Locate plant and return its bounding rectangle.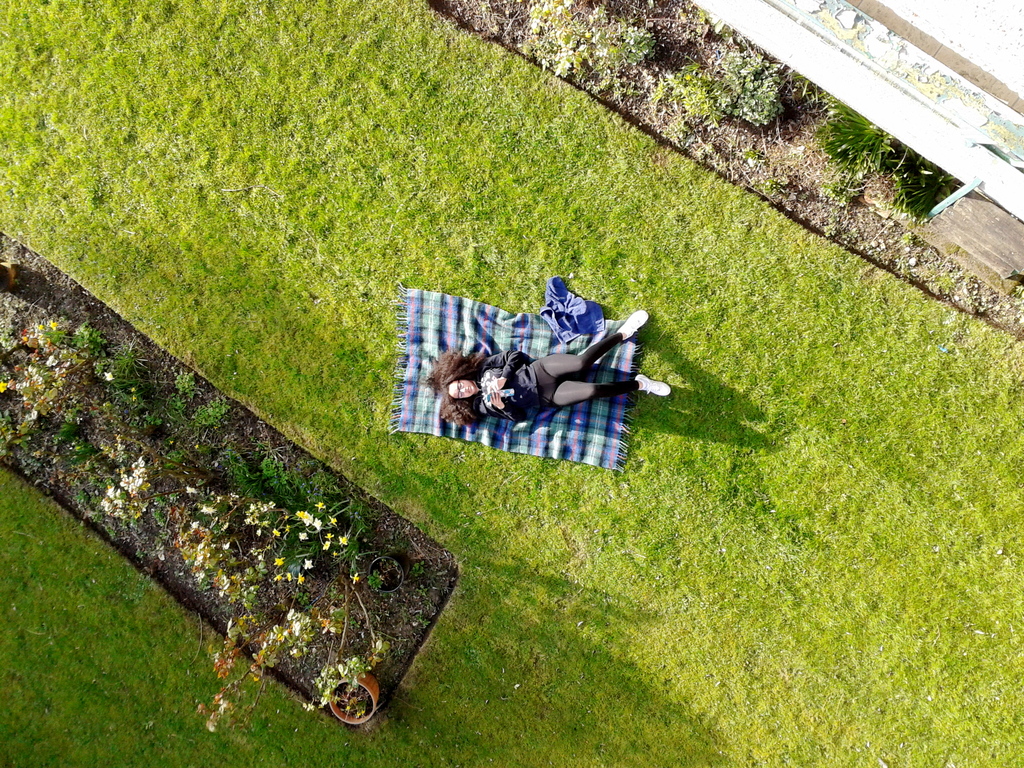
[67,437,93,463].
